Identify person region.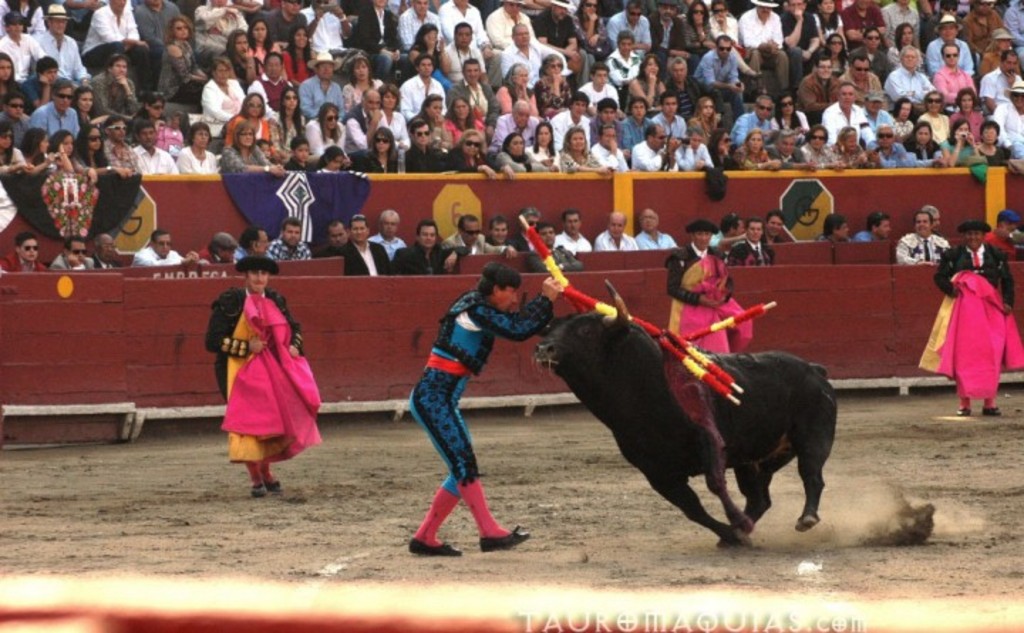
Region: bbox=[523, 222, 585, 270].
